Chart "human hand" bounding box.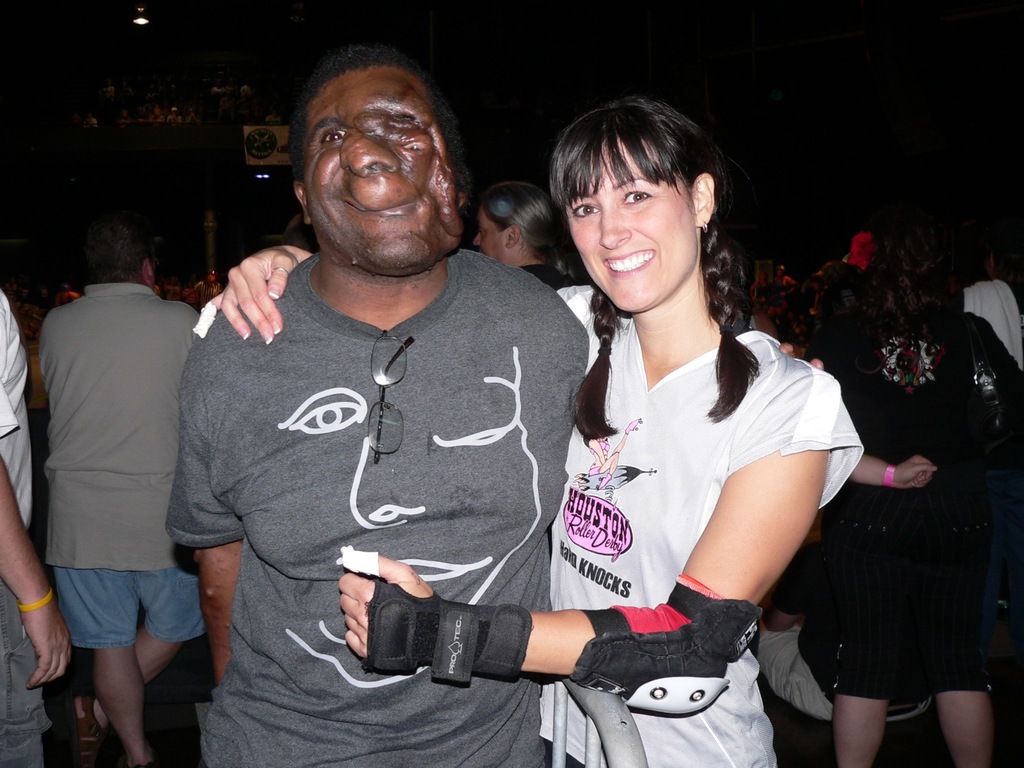
Charted: (x1=22, y1=593, x2=74, y2=692).
